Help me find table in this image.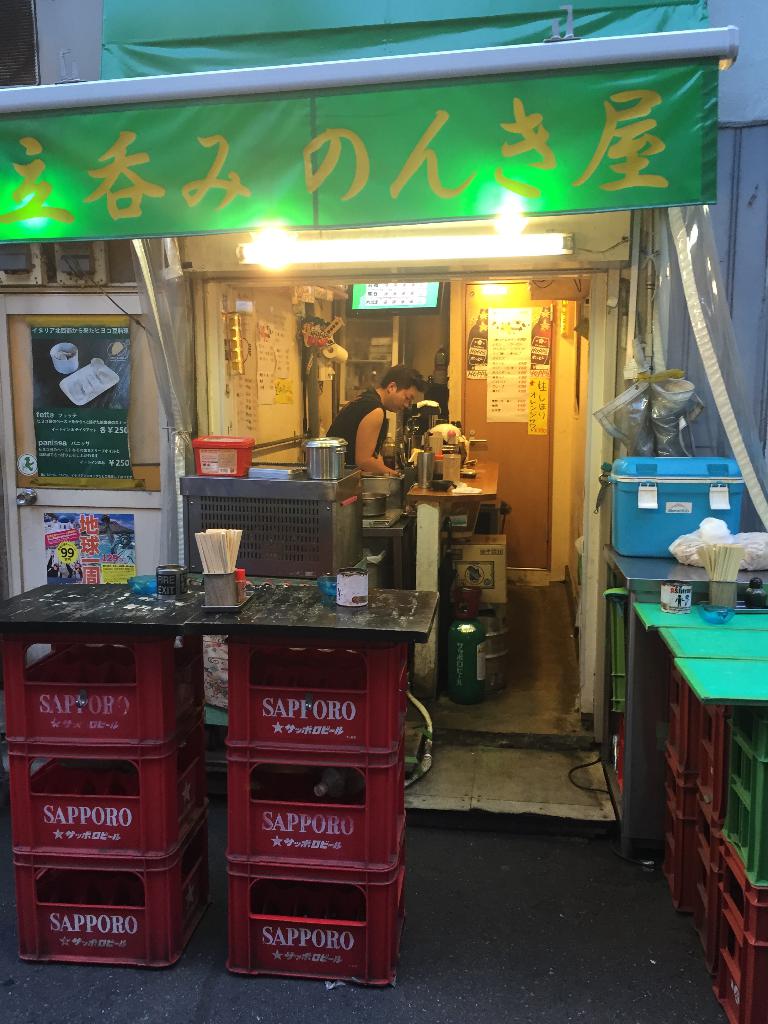
Found it: [left=1, top=557, right=440, bottom=646].
